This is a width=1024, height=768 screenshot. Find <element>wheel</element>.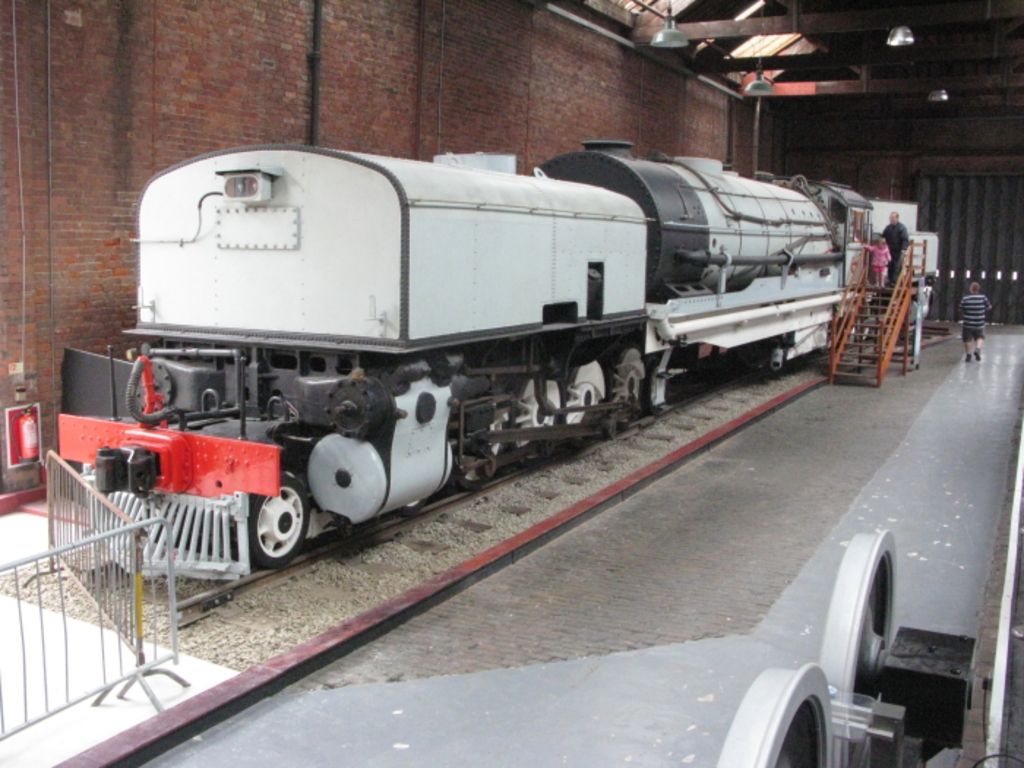
Bounding box: 715, 663, 835, 767.
